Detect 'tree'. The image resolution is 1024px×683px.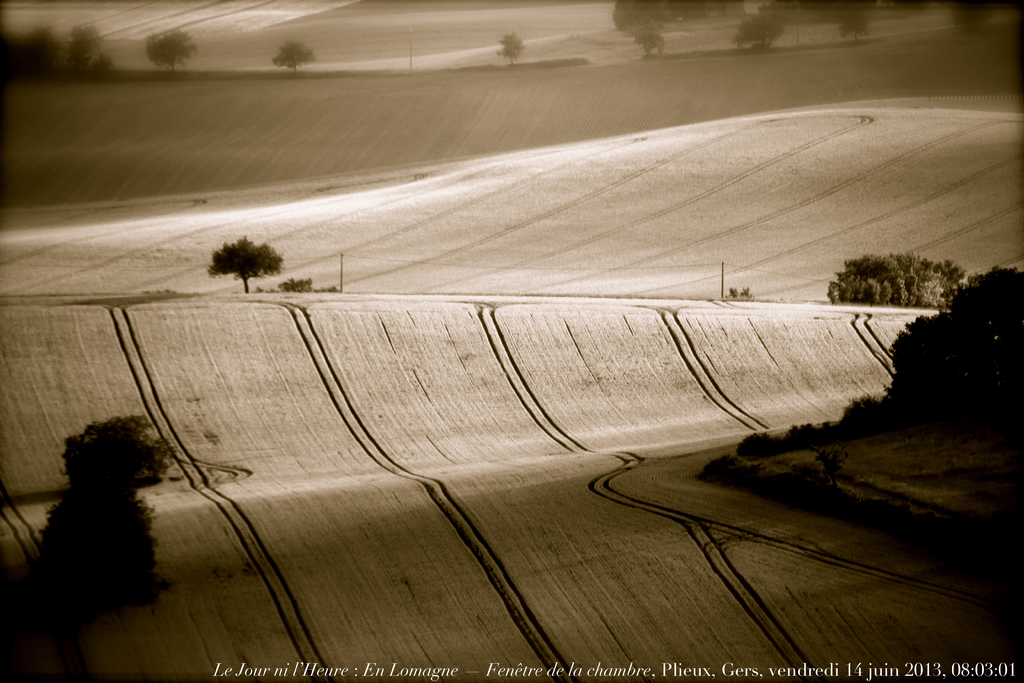
x1=628, y1=16, x2=669, y2=60.
